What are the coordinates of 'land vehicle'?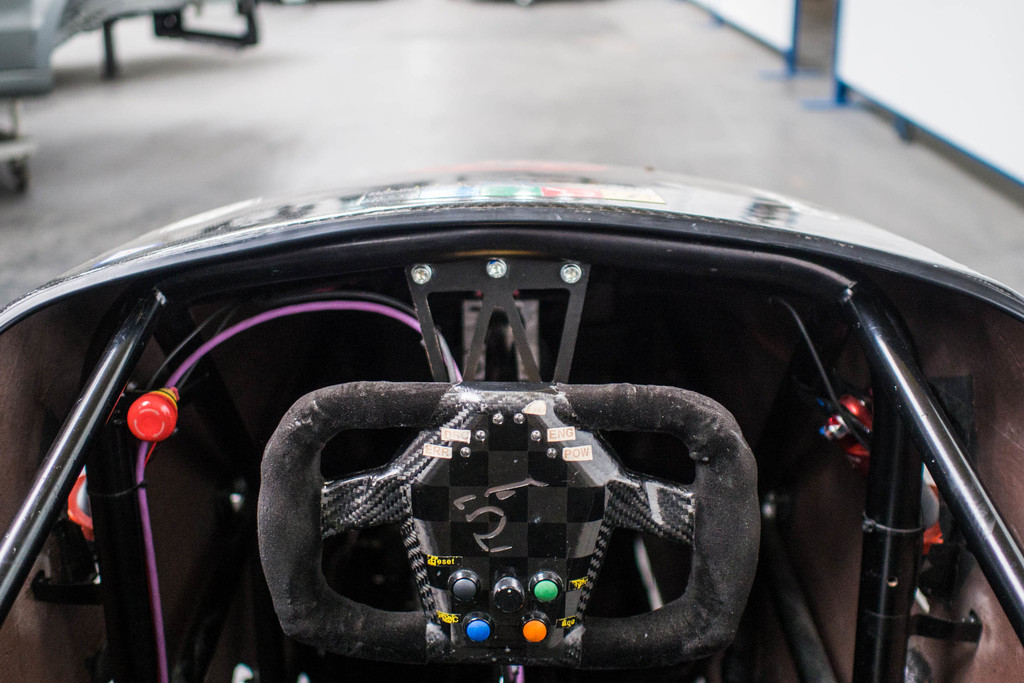
[26, 120, 1023, 675].
